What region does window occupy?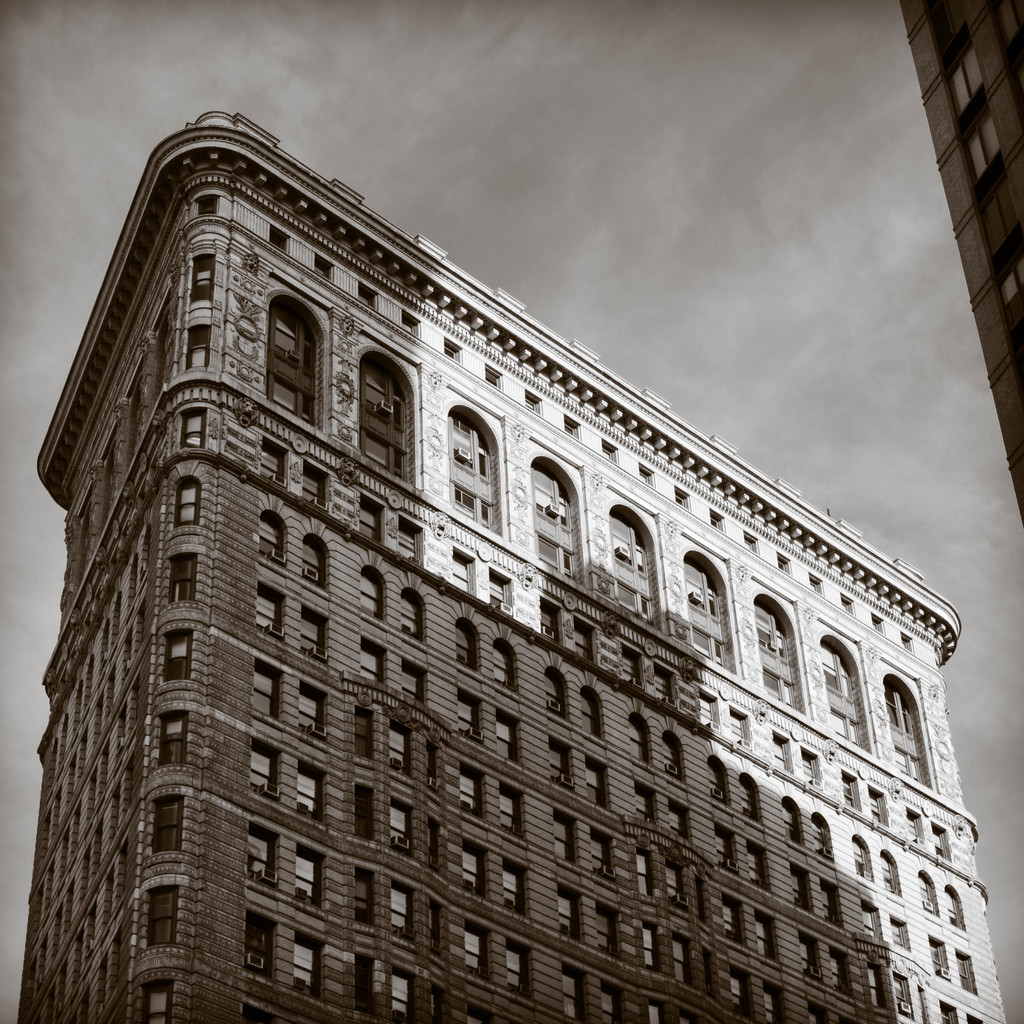
[815,638,865,741].
